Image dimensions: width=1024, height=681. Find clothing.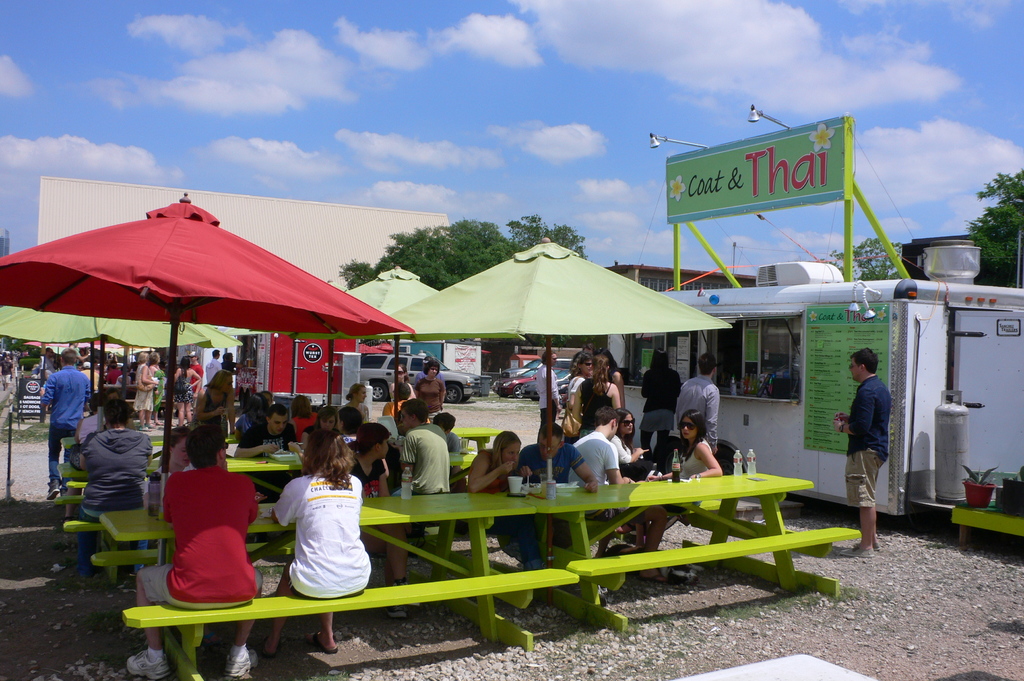
(248, 417, 304, 445).
